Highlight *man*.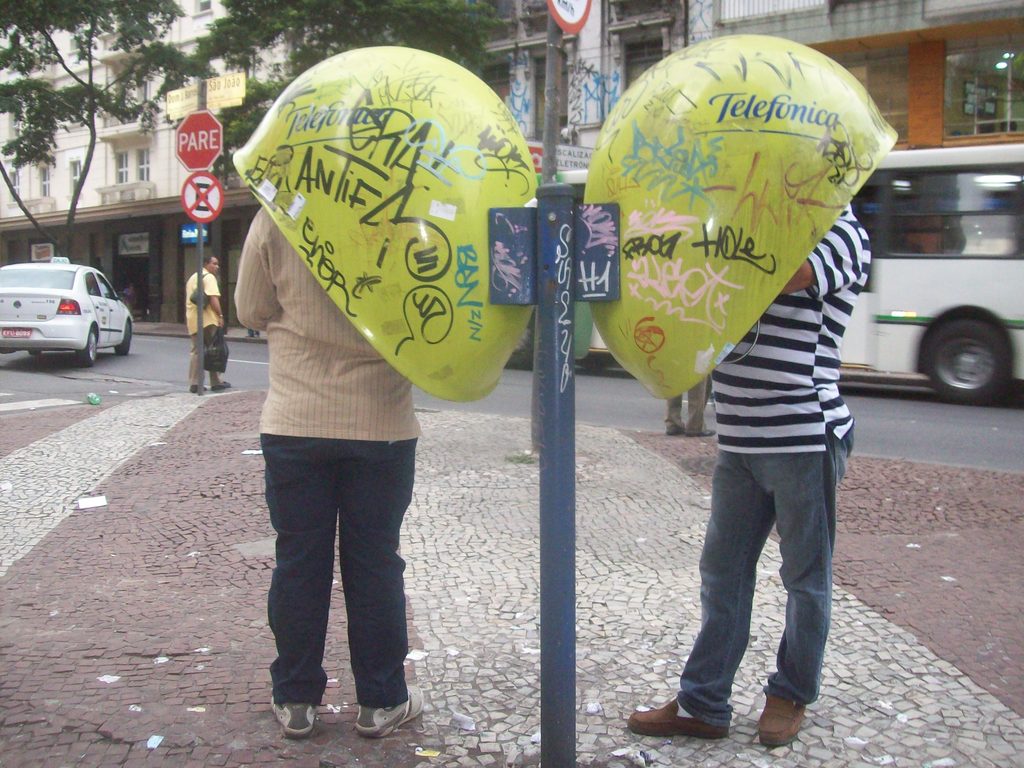
Highlighted region: (left=624, top=193, right=872, bottom=746).
